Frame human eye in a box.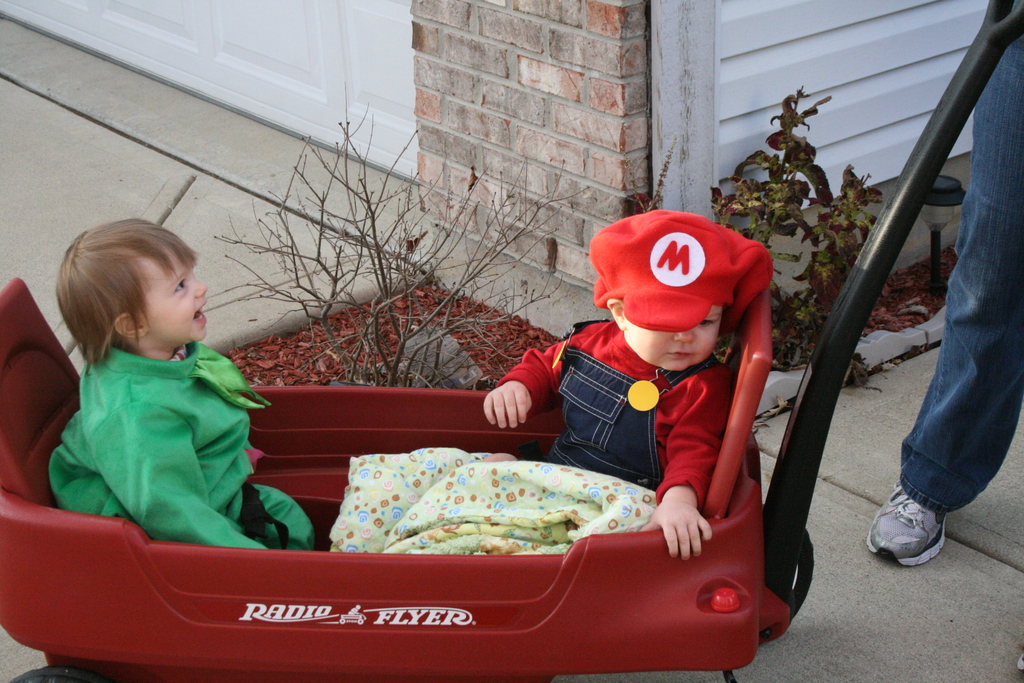
[left=696, top=316, right=719, bottom=328].
